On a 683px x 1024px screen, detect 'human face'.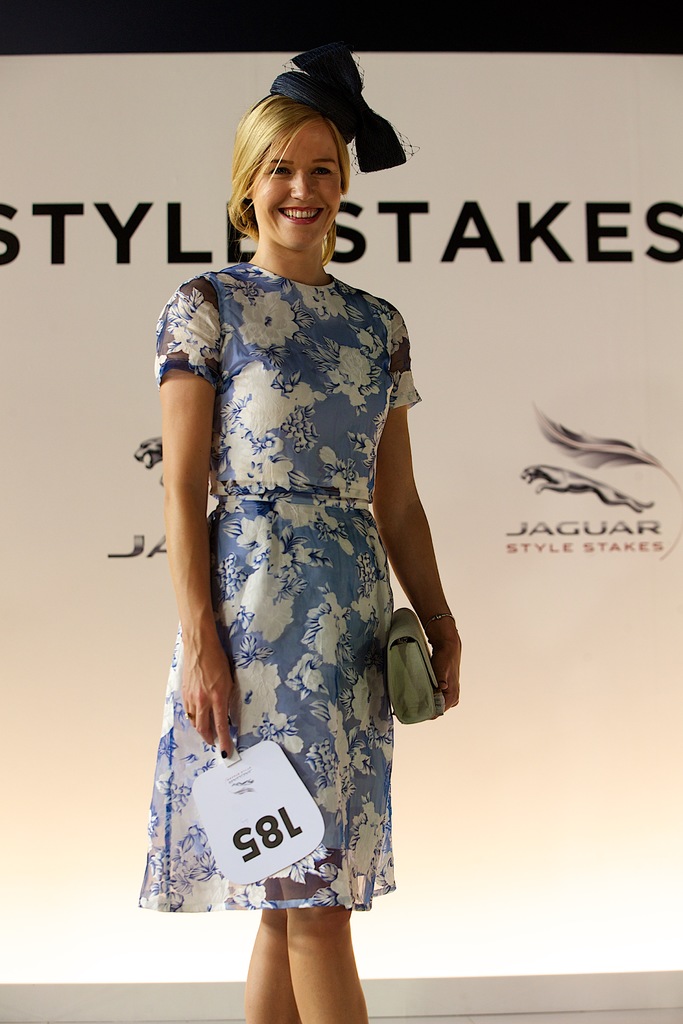
<region>253, 120, 339, 253</region>.
